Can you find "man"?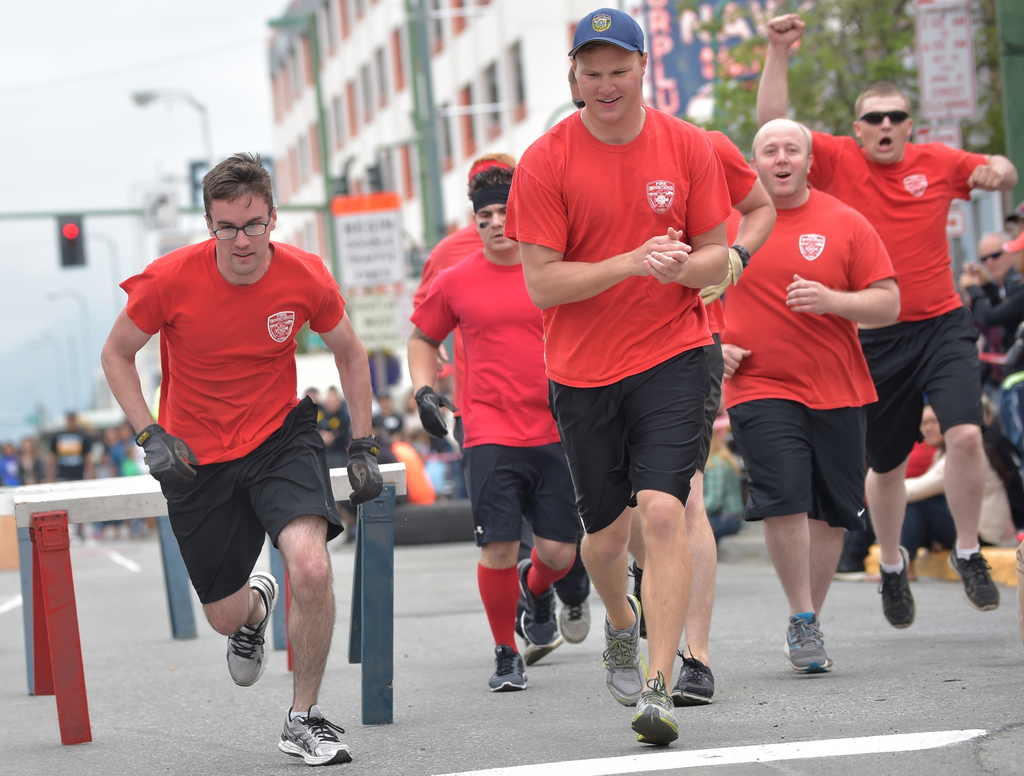
Yes, bounding box: 420 153 593 665.
